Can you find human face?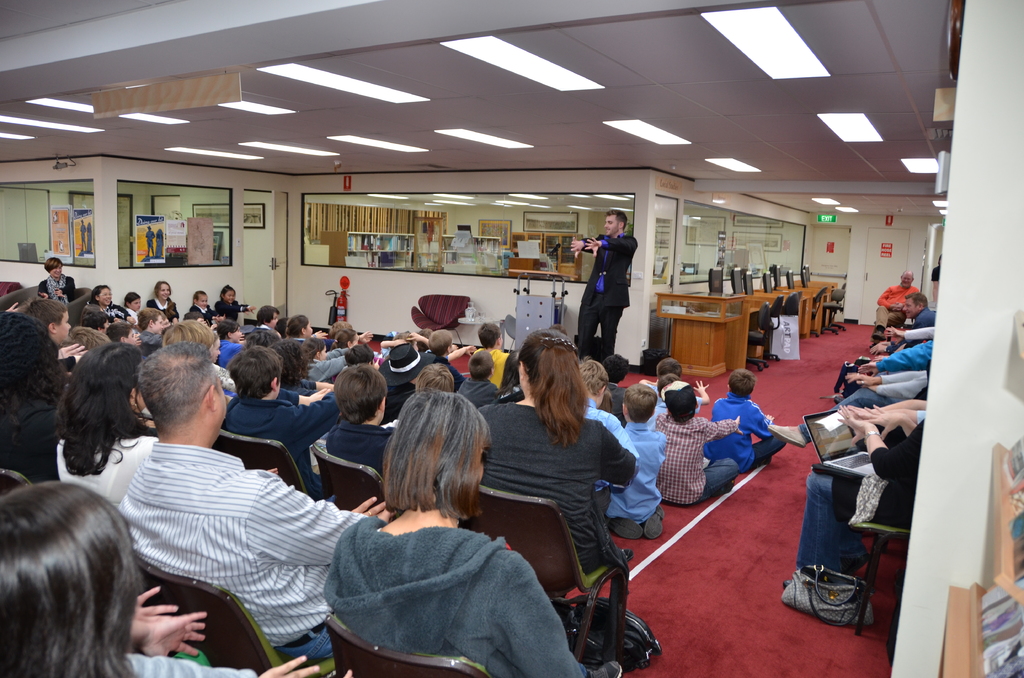
Yes, bounding box: x1=900, y1=273, x2=913, y2=287.
